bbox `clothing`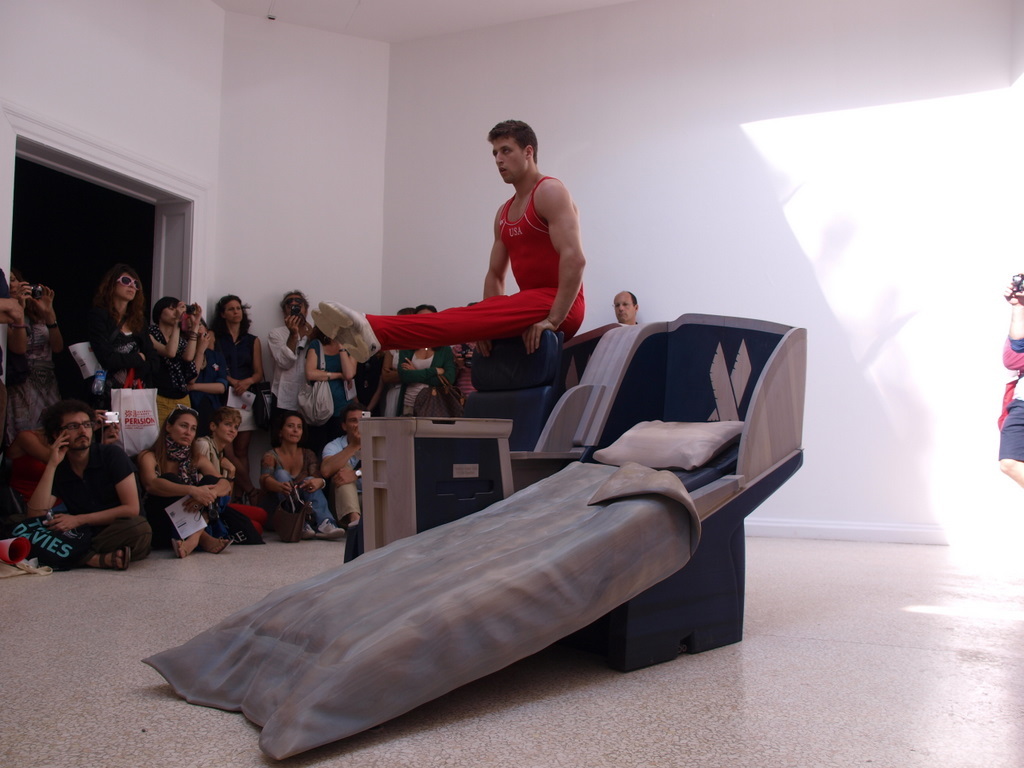
[102, 325, 147, 403]
